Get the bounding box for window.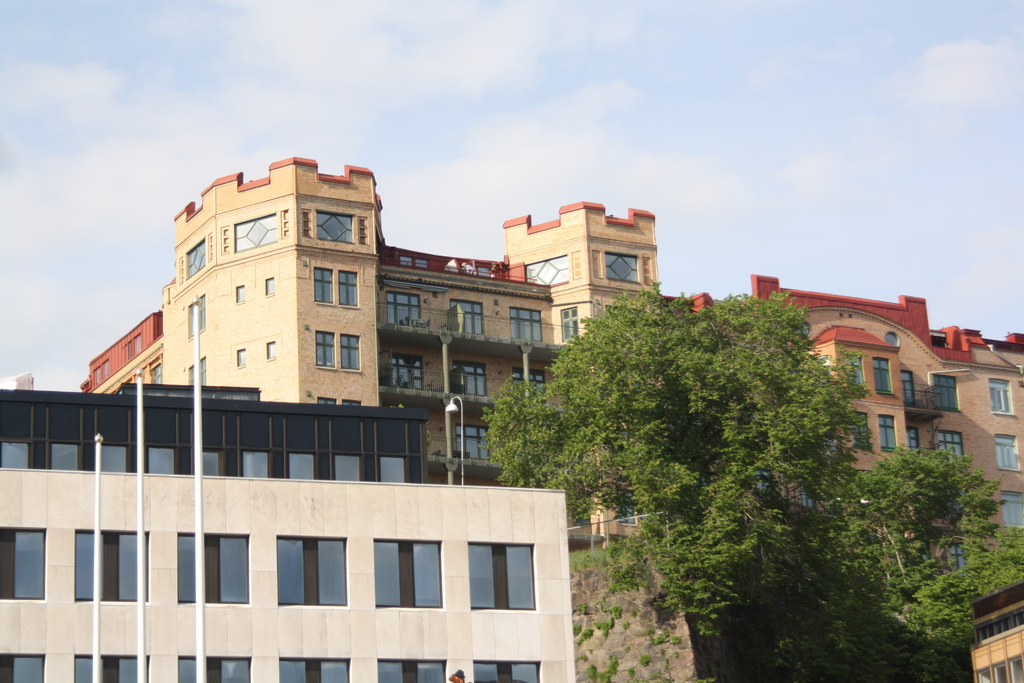
(x1=0, y1=525, x2=49, y2=606).
